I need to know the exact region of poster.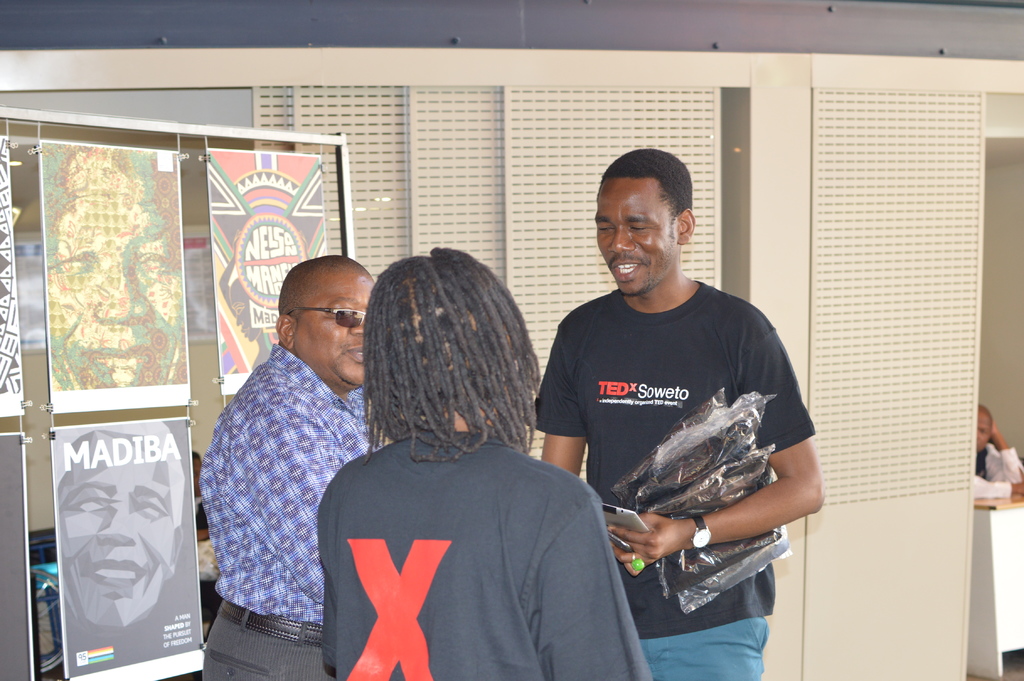
Region: <region>0, 430, 31, 679</region>.
